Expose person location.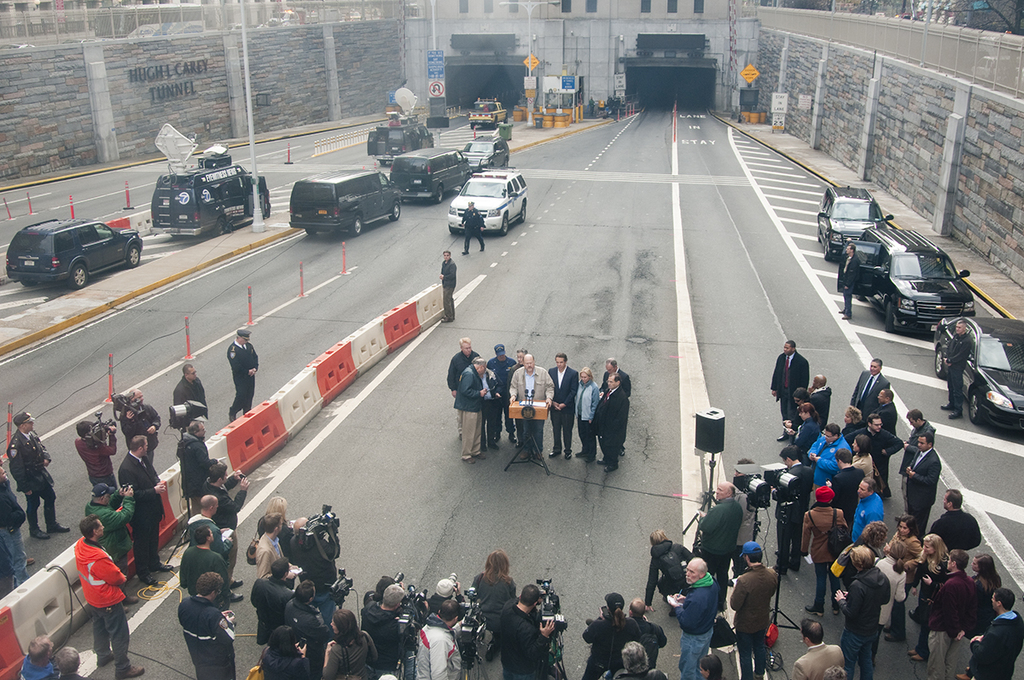
Exposed at 778, 445, 814, 574.
